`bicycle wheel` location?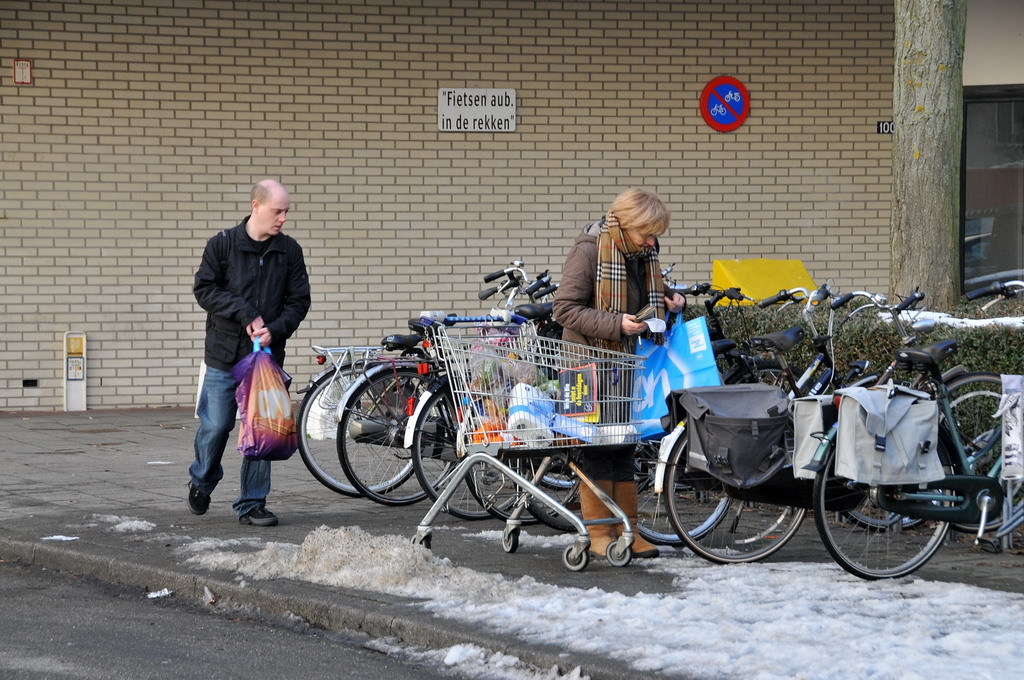
[295, 361, 424, 498]
